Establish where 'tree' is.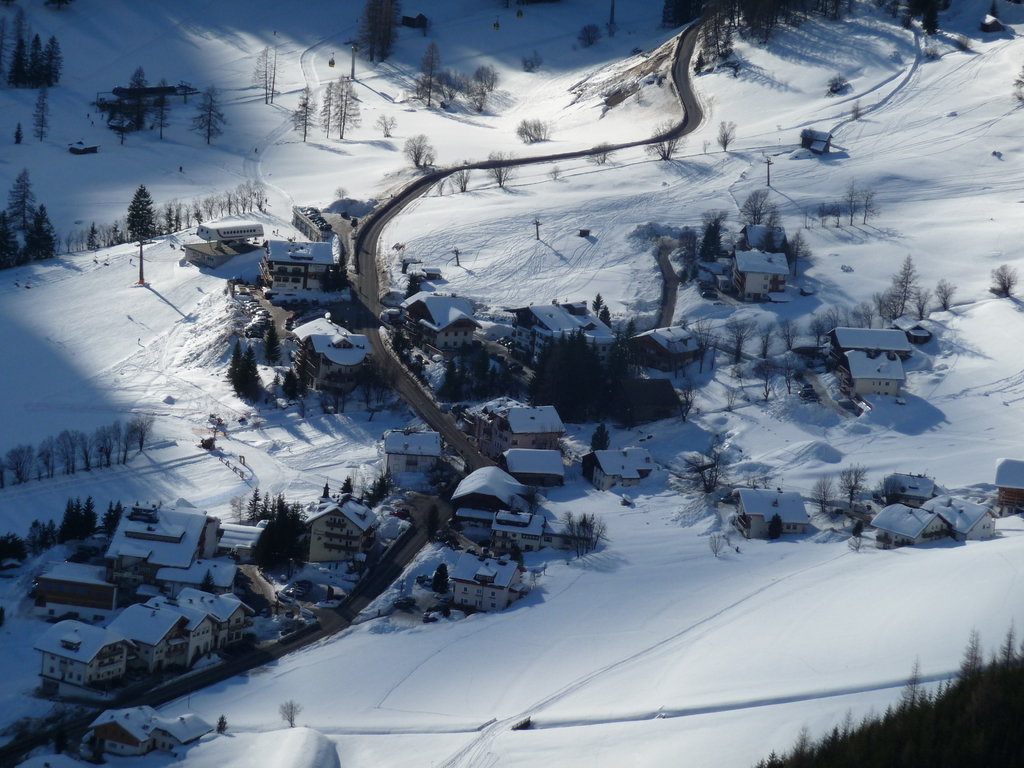
Established at [320, 77, 362, 140].
